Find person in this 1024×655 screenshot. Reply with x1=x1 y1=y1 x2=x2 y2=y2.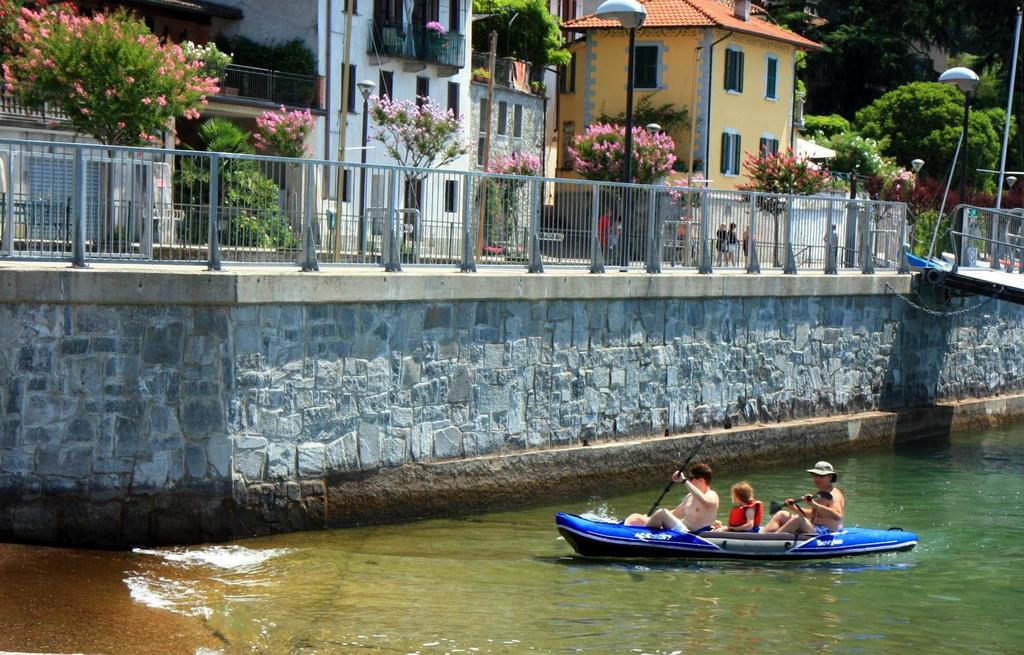
x1=765 y1=460 x2=844 y2=532.
